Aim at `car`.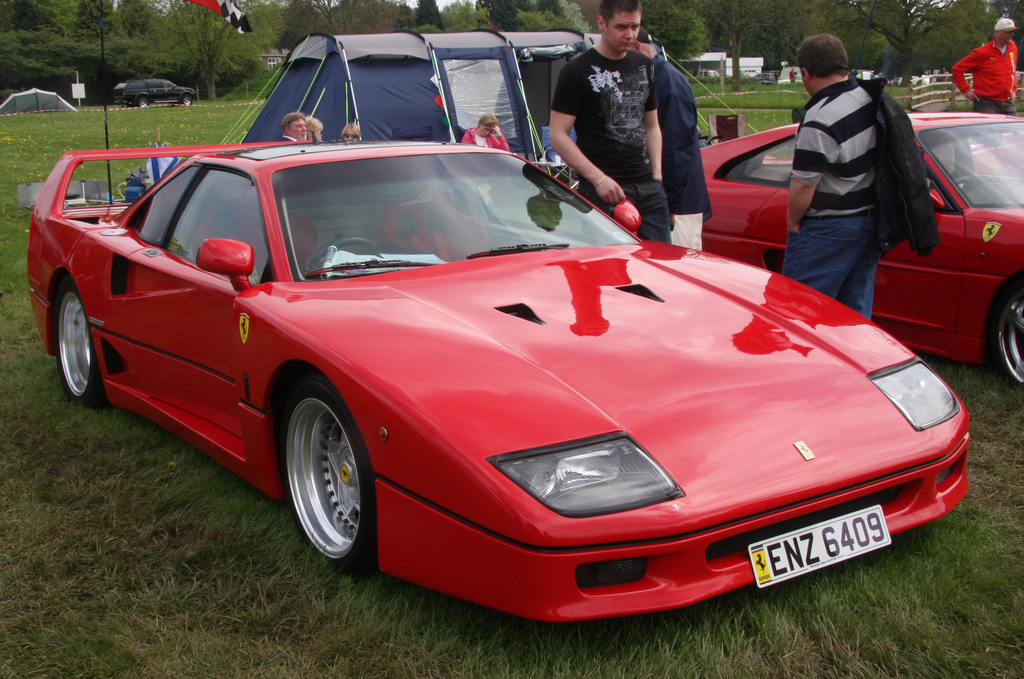
Aimed at bbox=(696, 70, 717, 80).
